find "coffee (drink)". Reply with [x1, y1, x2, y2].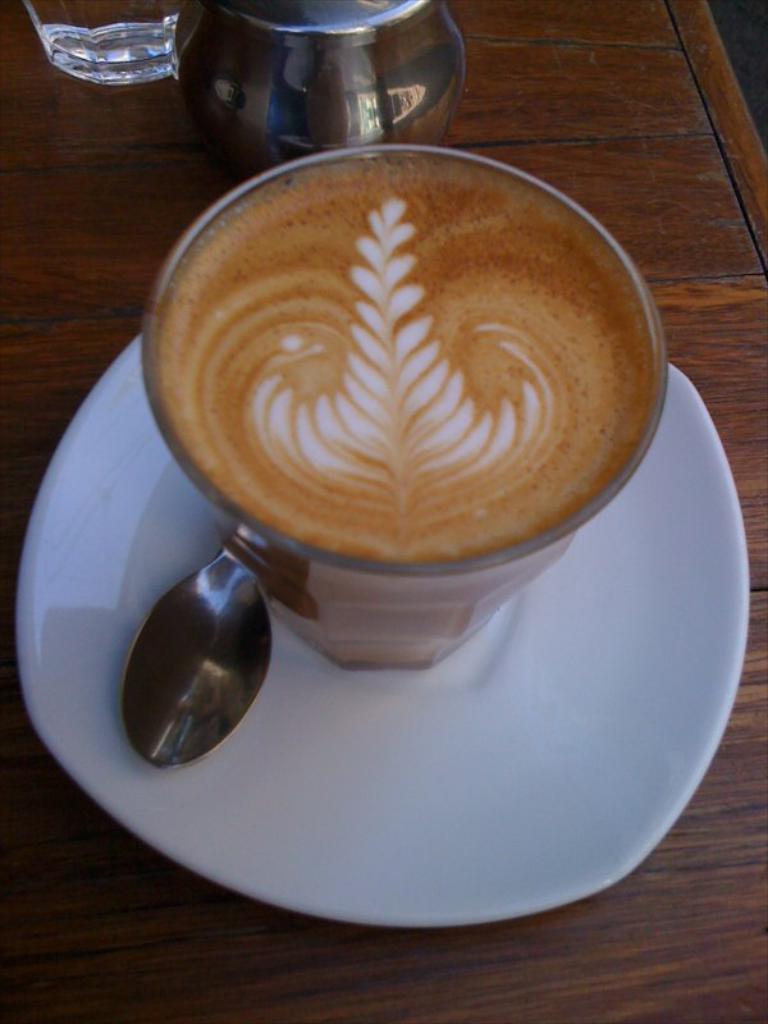
[145, 156, 654, 676].
